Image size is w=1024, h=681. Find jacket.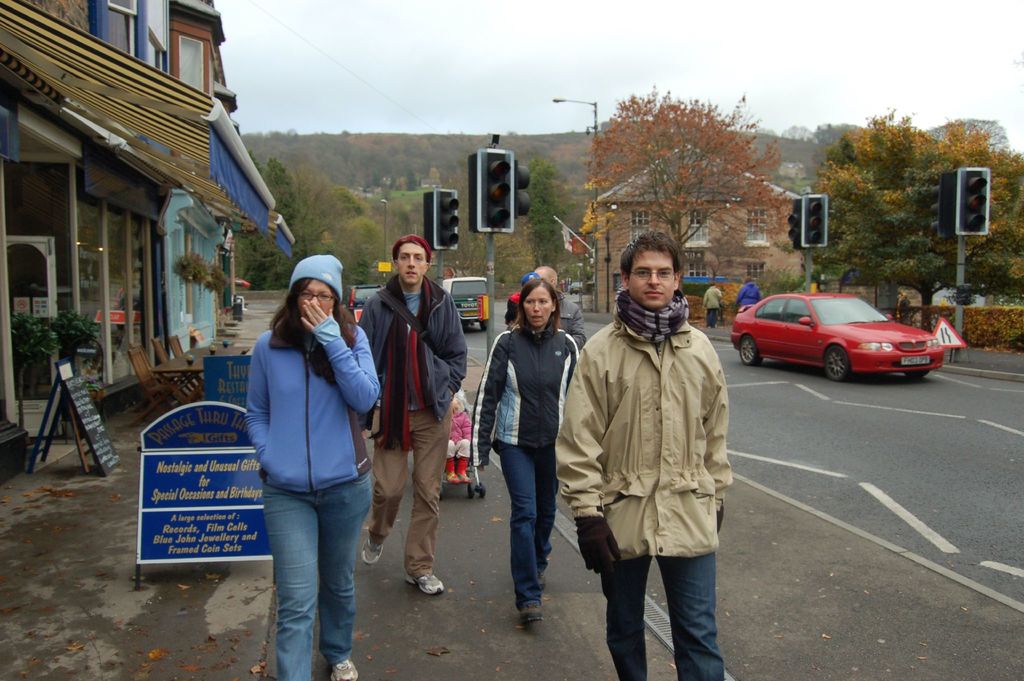
{"x1": 248, "y1": 319, "x2": 383, "y2": 491}.
